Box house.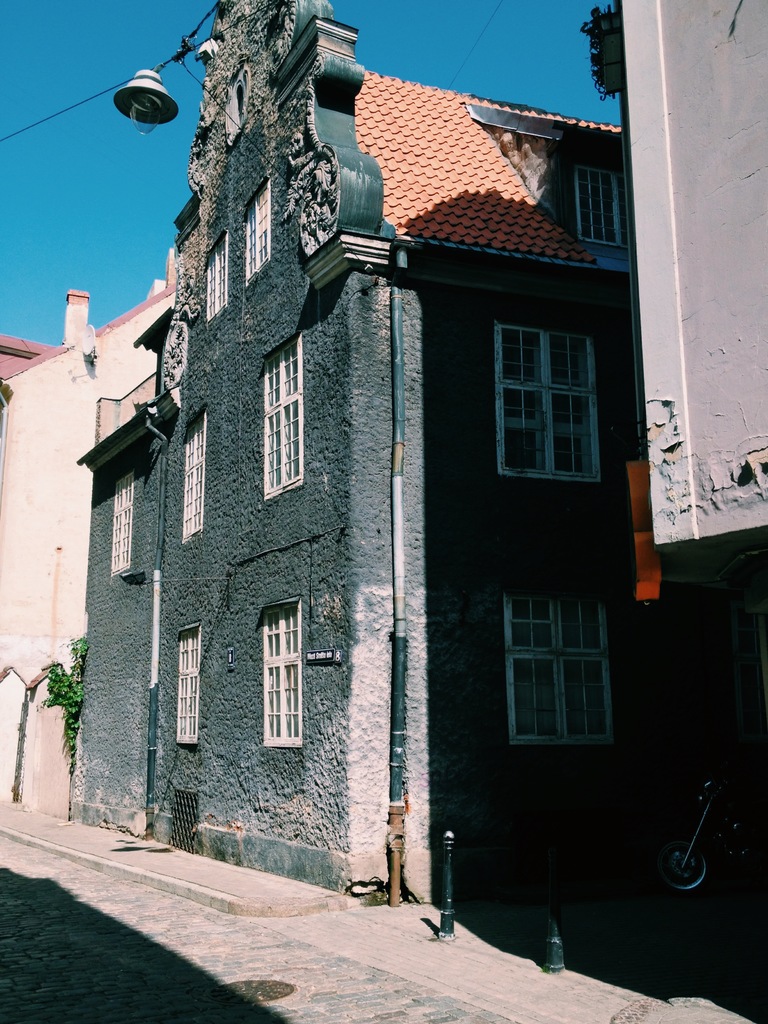
bbox=[81, 44, 673, 920].
